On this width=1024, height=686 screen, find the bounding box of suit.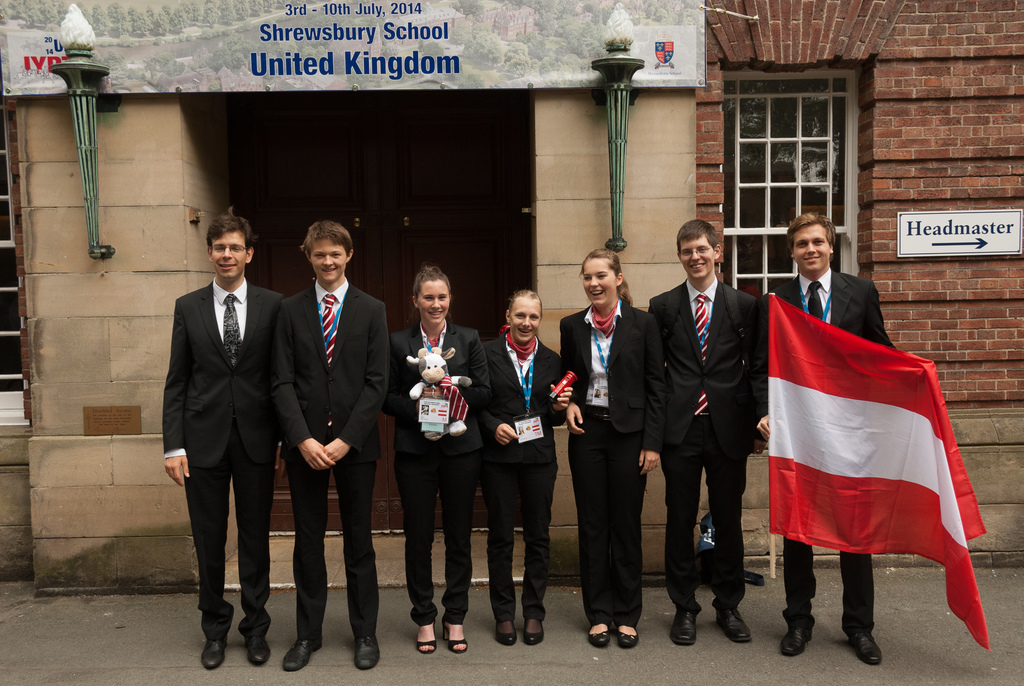
Bounding box: box=[279, 279, 393, 637].
